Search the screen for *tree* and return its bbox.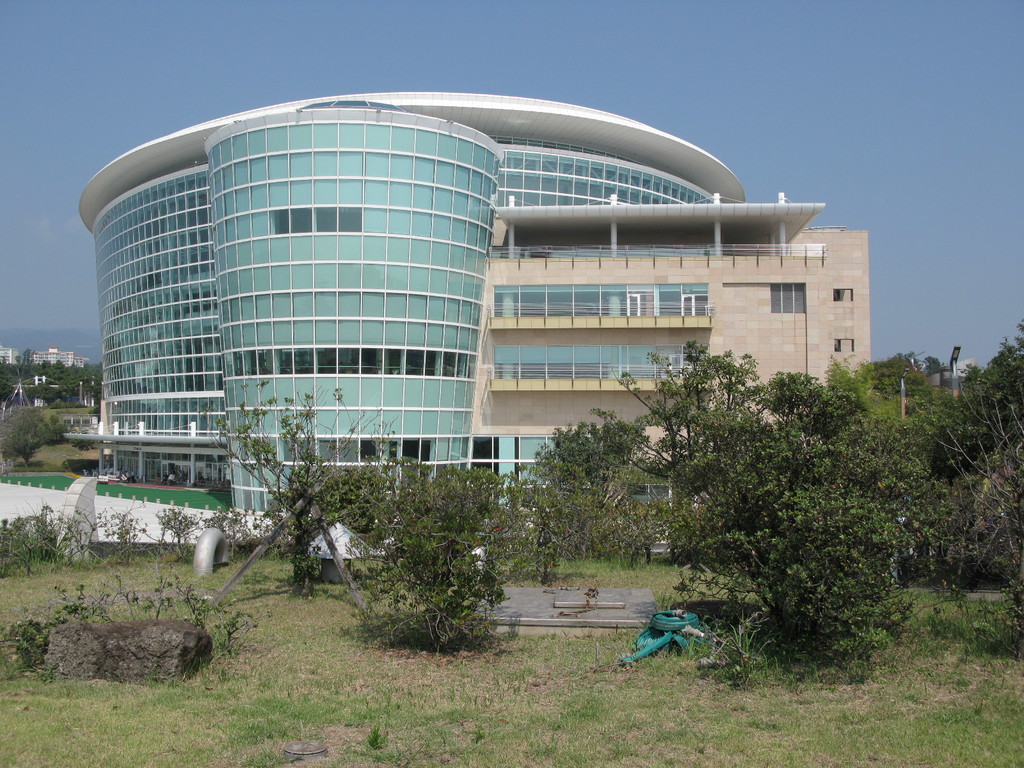
Found: pyautogui.locateOnScreen(0, 405, 68, 467).
